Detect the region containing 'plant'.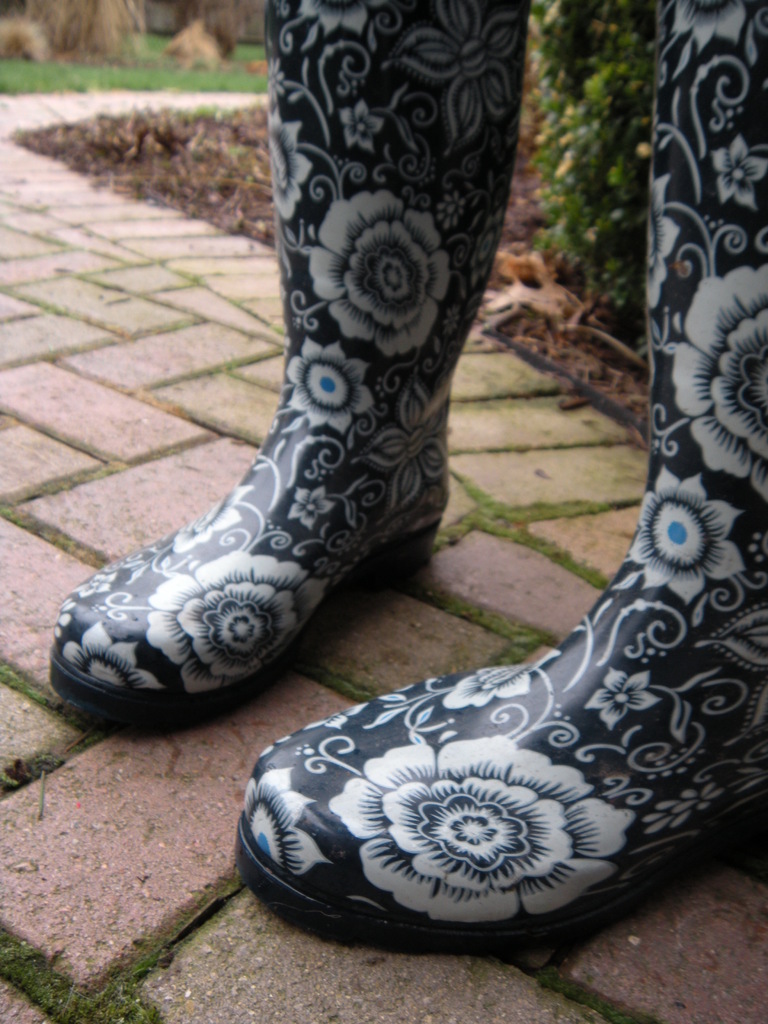
{"left": 522, "top": 953, "right": 676, "bottom": 1023}.
